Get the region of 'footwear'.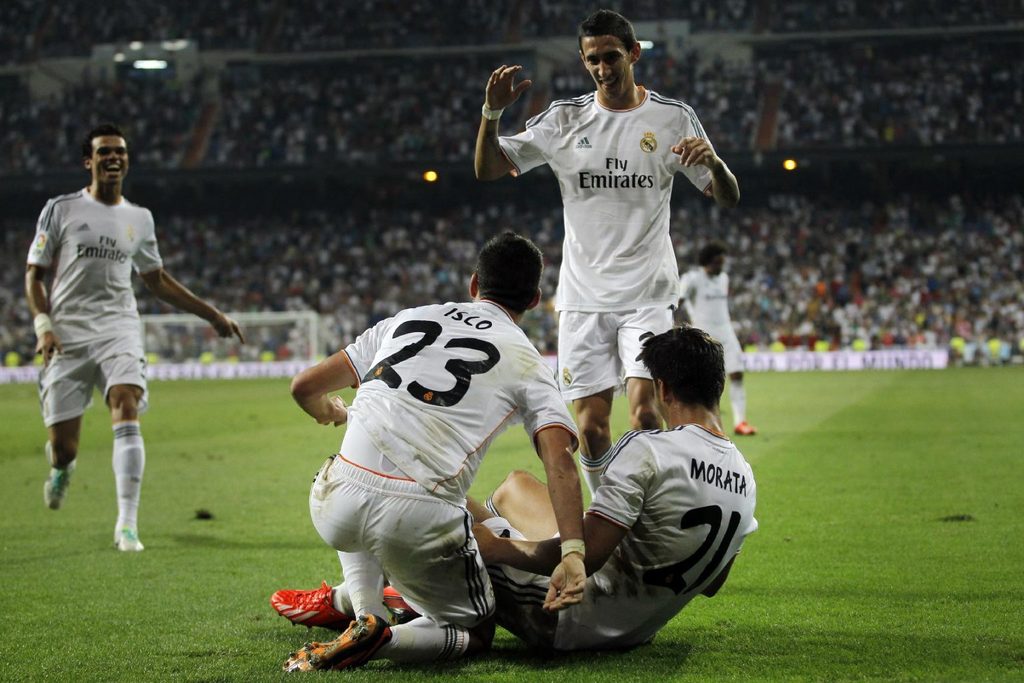
box=[270, 576, 359, 632].
